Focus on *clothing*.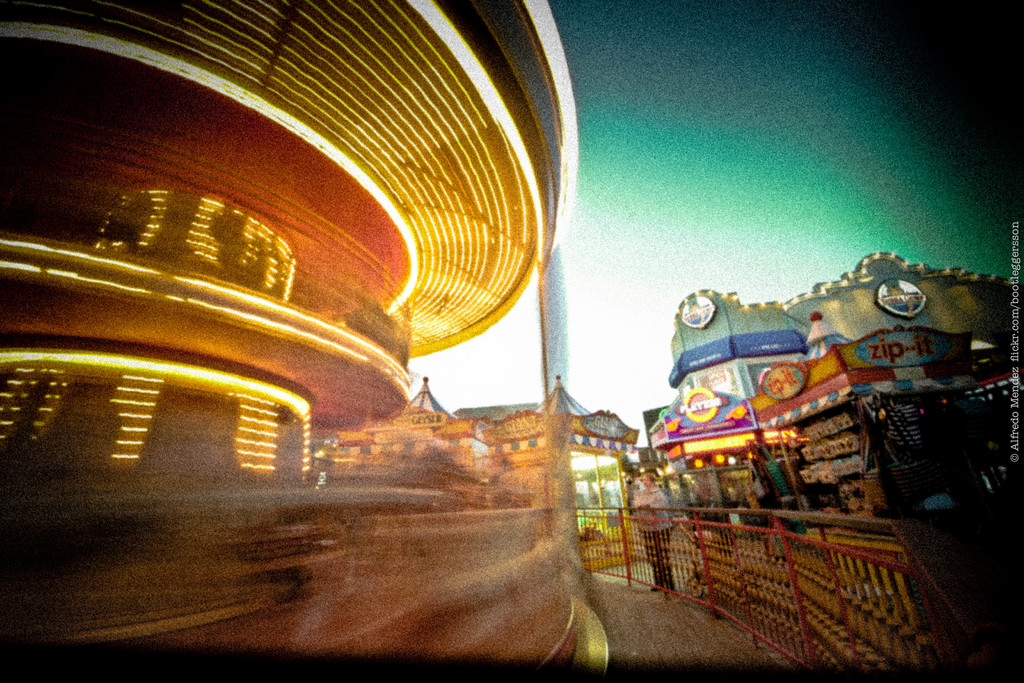
Focused at 745 498 794 543.
